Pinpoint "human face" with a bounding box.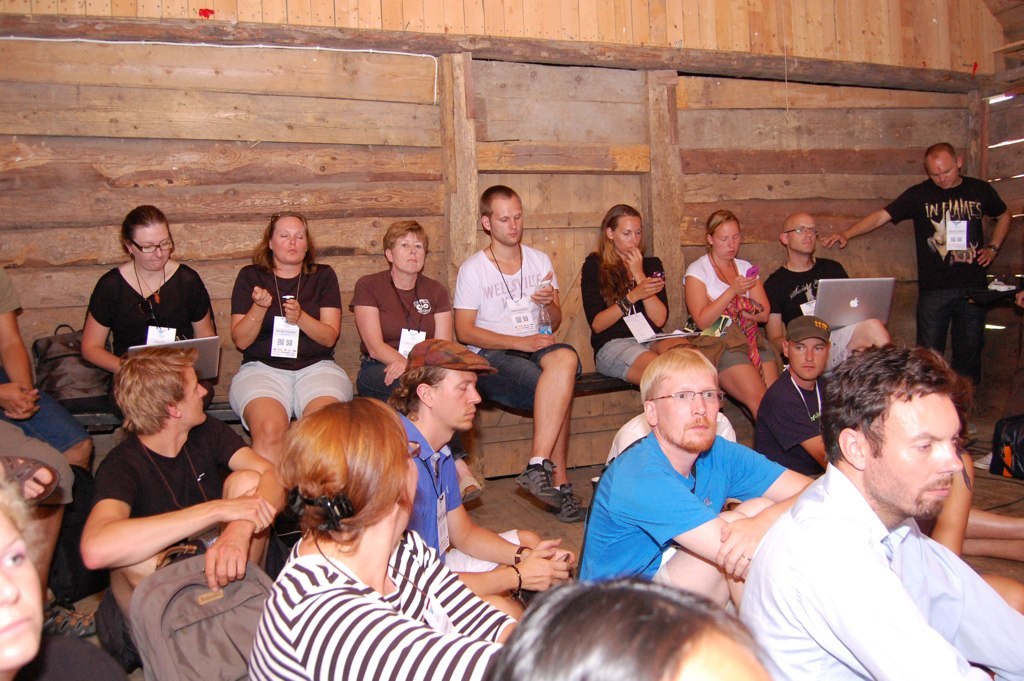
786:220:817:266.
